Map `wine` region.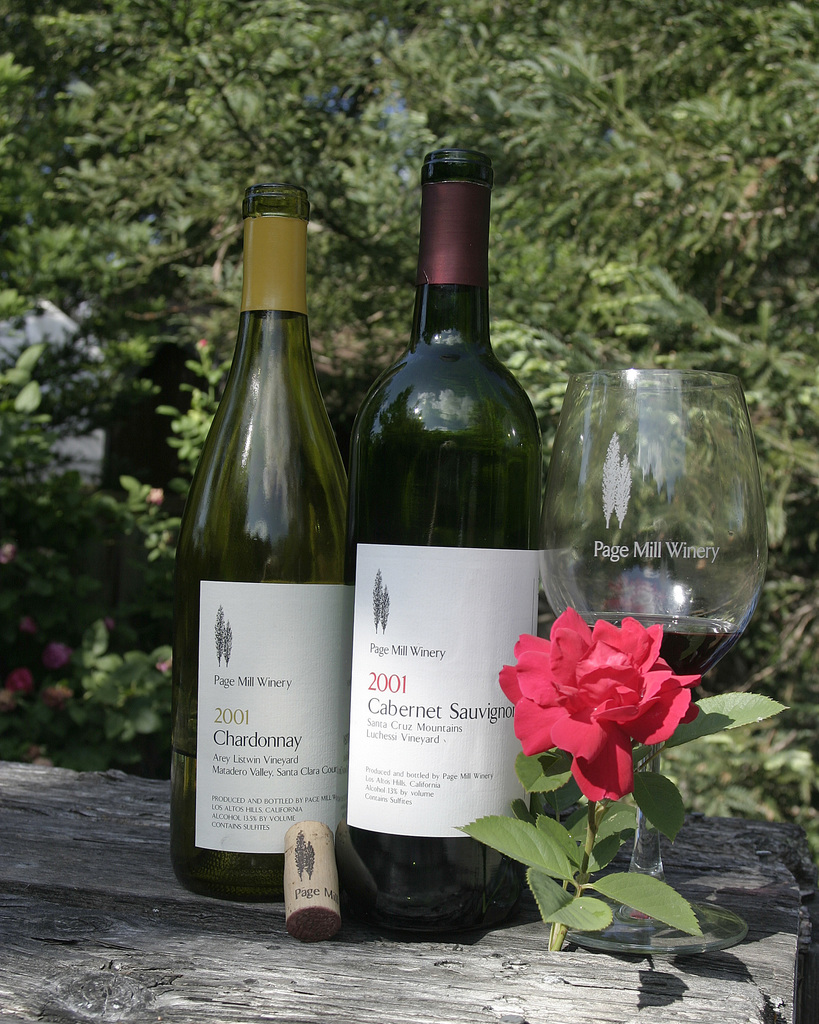
Mapped to pyautogui.locateOnScreen(155, 179, 354, 896).
